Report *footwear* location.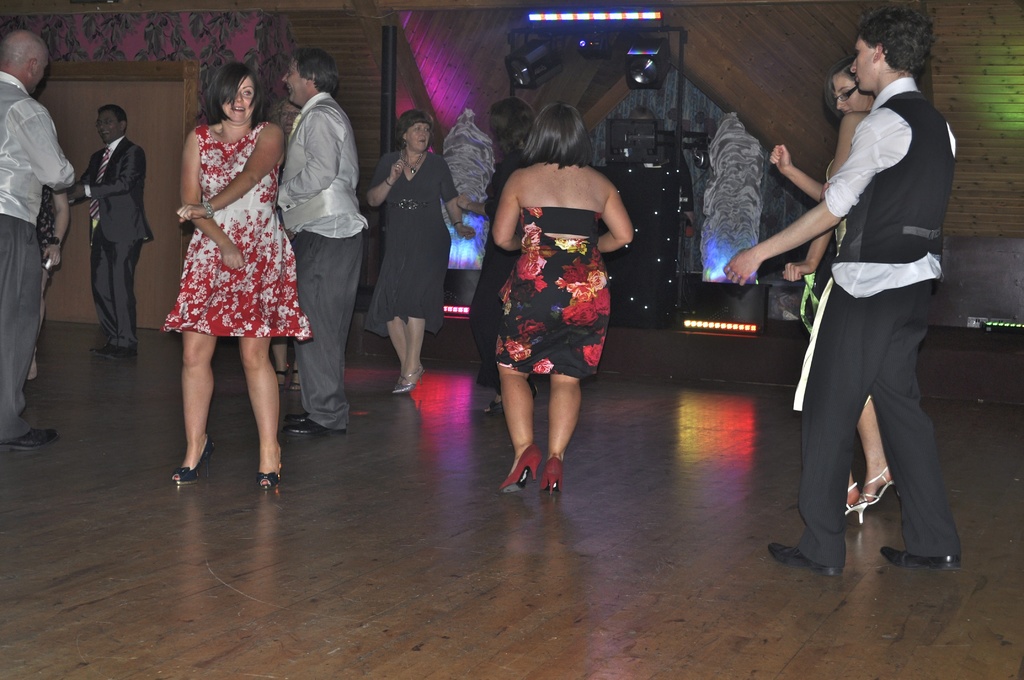
Report: box=[495, 446, 545, 498].
